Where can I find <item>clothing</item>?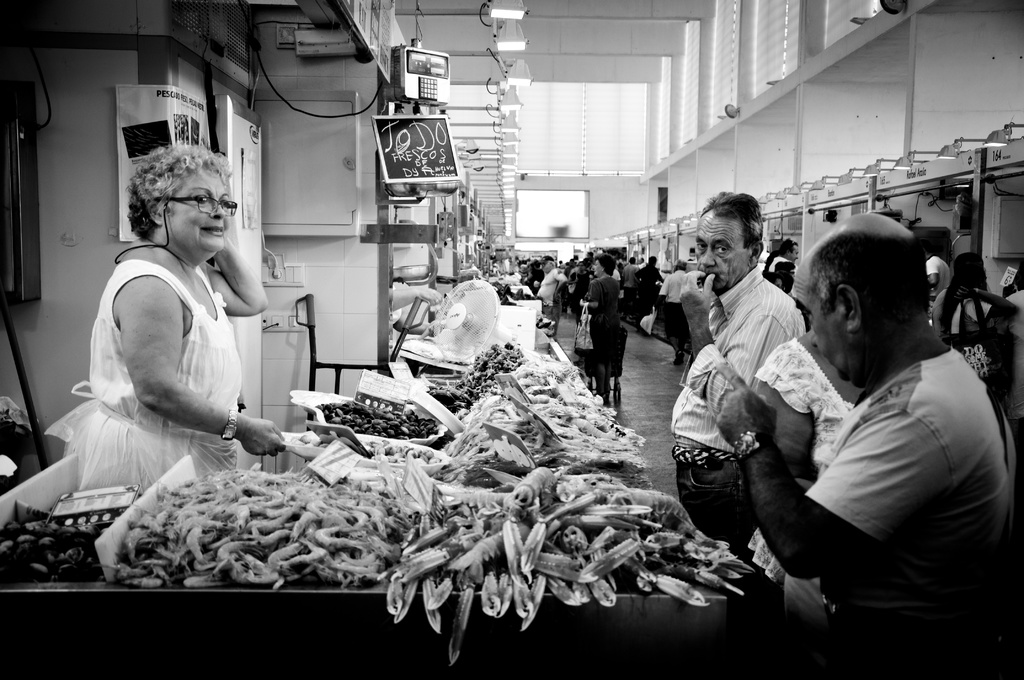
You can find it at [764,250,796,291].
